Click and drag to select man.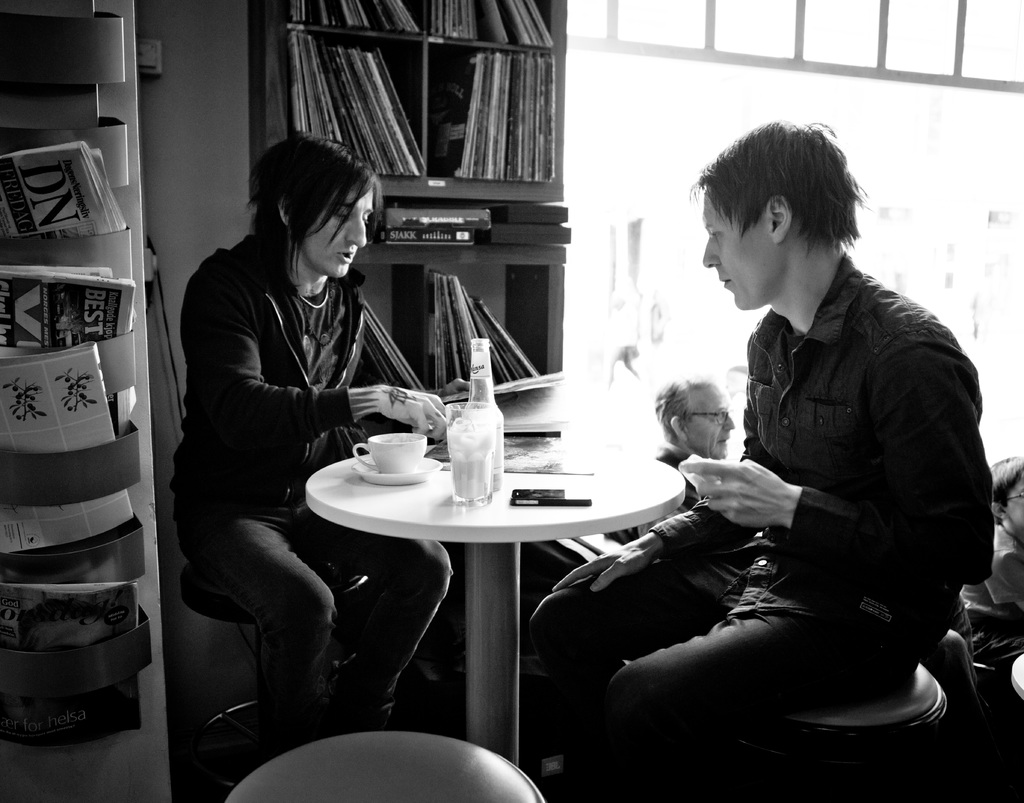
Selection: (644, 142, 981, 783).
